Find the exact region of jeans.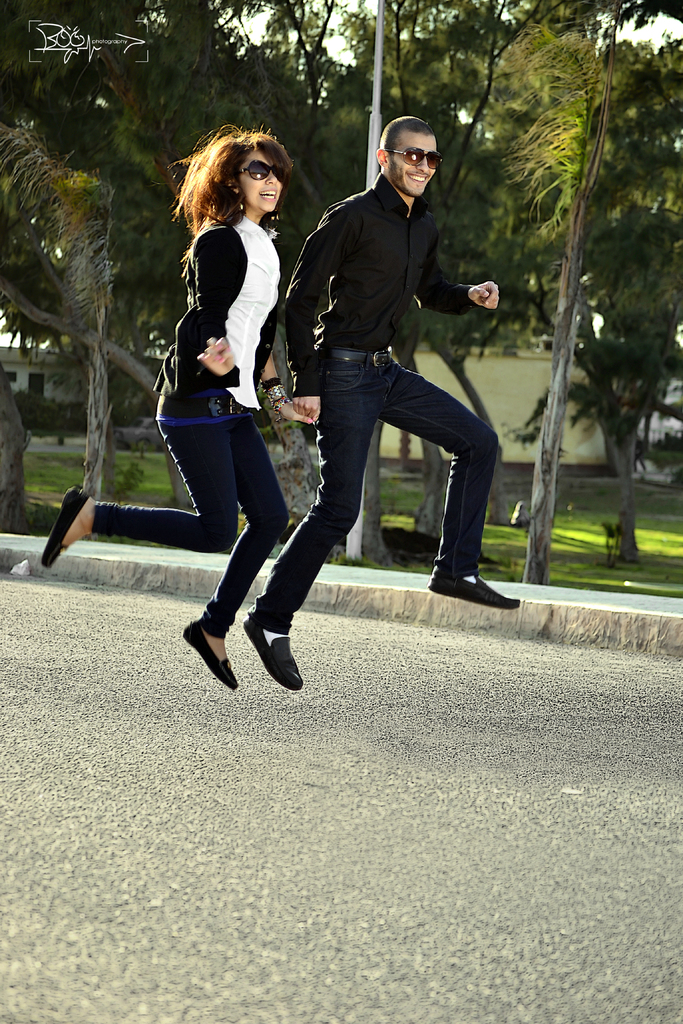
Exact region: crop(252, 376, 497, 636).
